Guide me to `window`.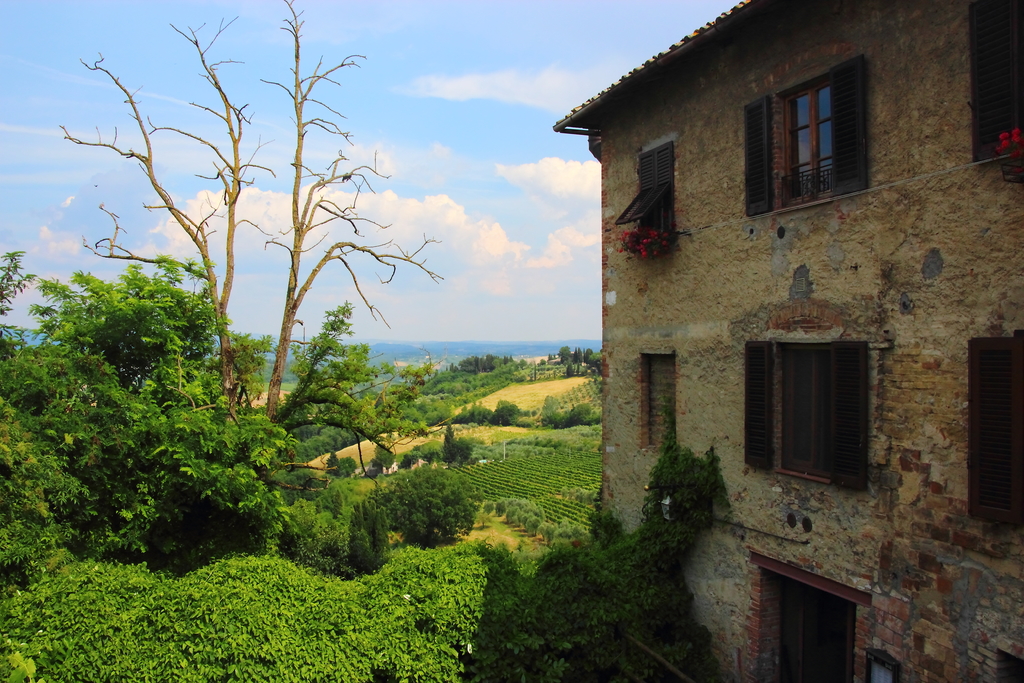
Guidance: box(971, 3, 1023, 168).
